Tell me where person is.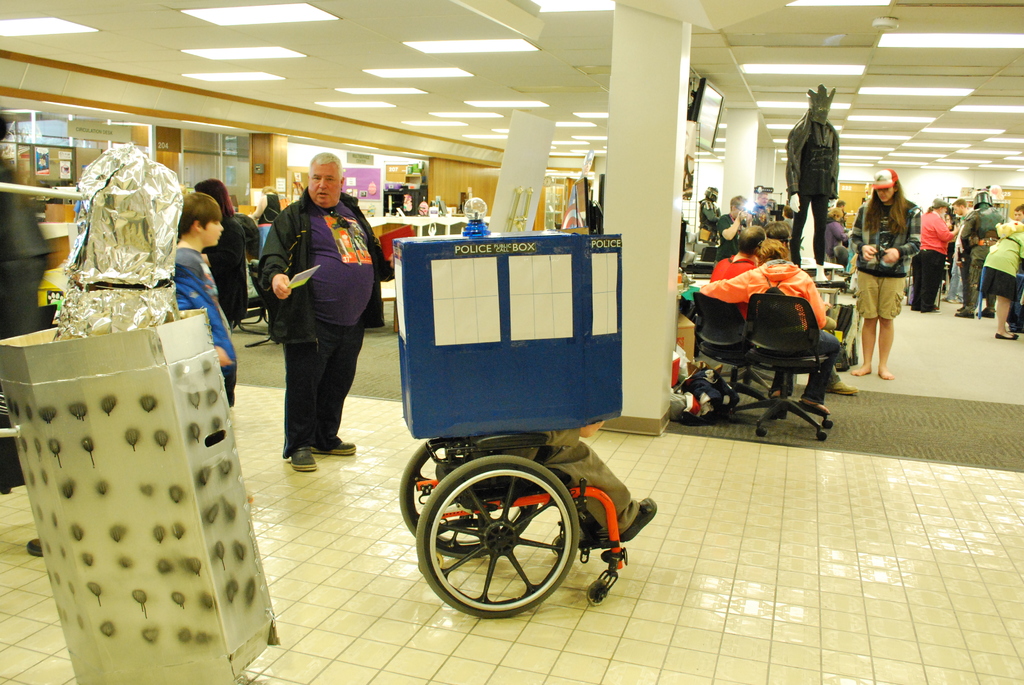
person is at [172, 182, 254, 505].
